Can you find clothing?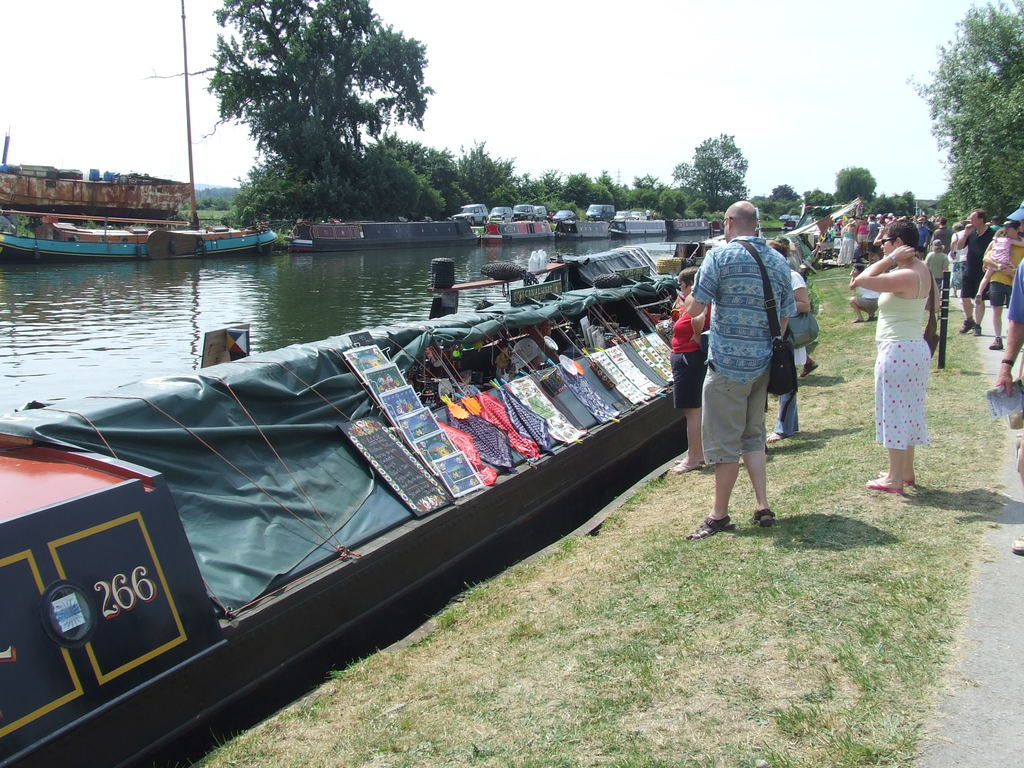
Yes, bounding box: 964/225/996/300.
